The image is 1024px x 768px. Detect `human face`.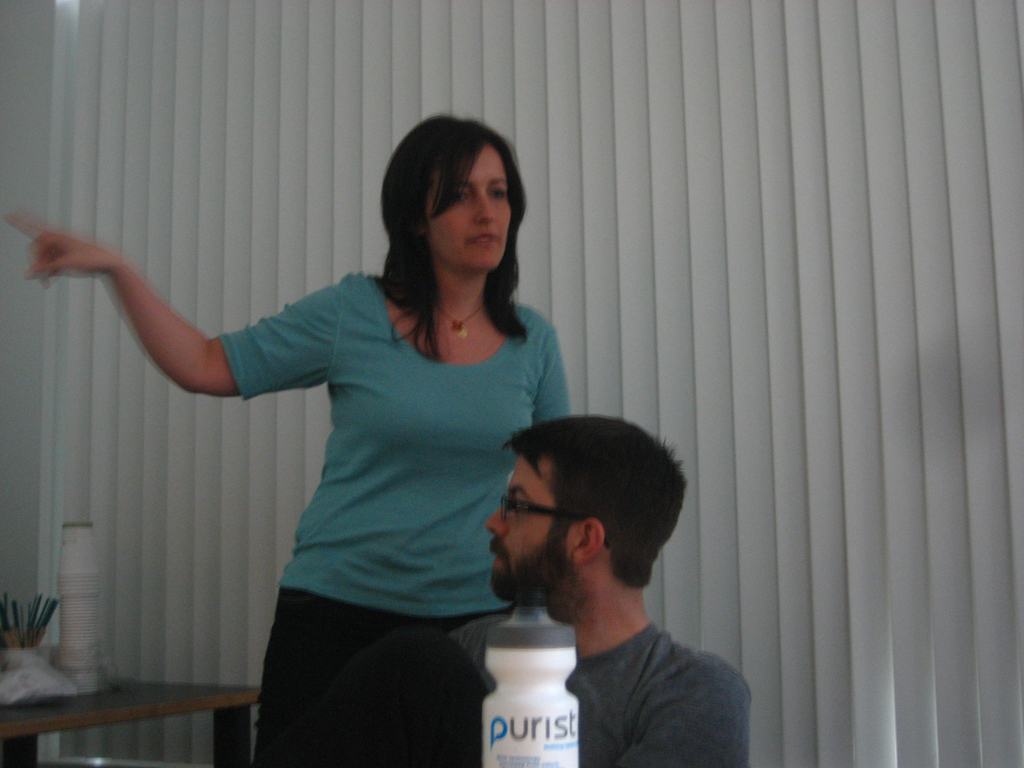
Detection: <bbox>424, 145, 511, 269</bbox>.
